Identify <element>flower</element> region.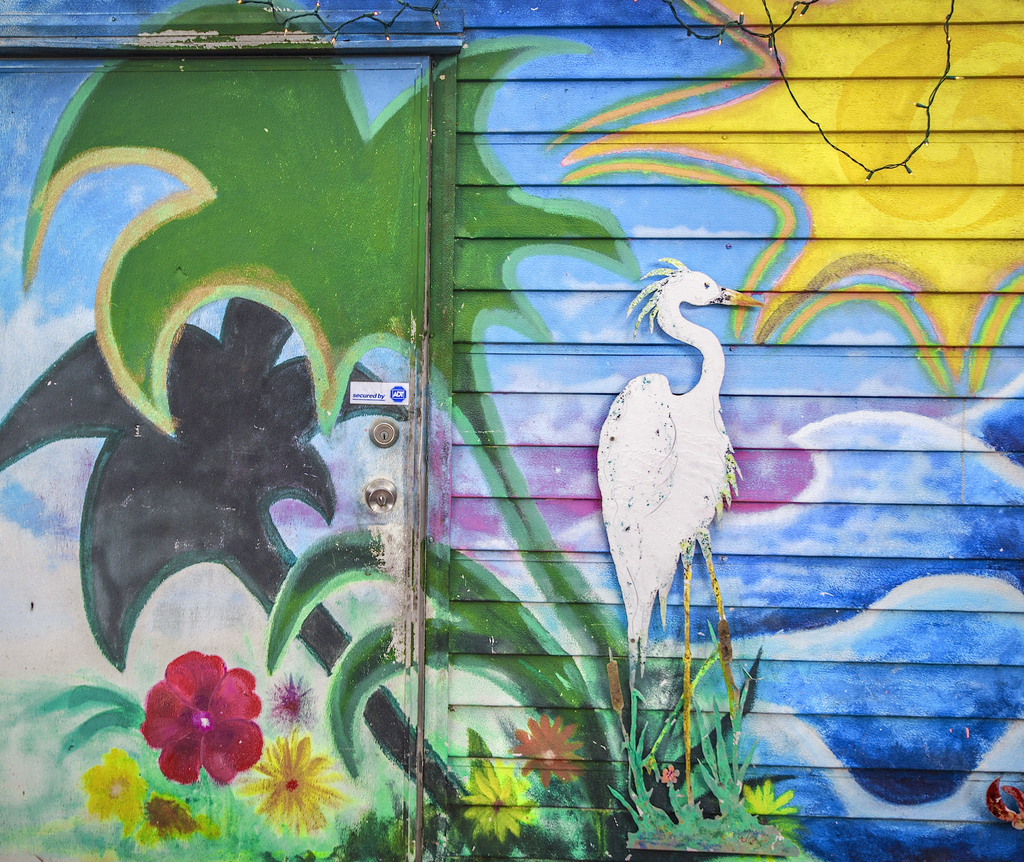
Region: x1=464 y1=762 x2=548 y2=847.
